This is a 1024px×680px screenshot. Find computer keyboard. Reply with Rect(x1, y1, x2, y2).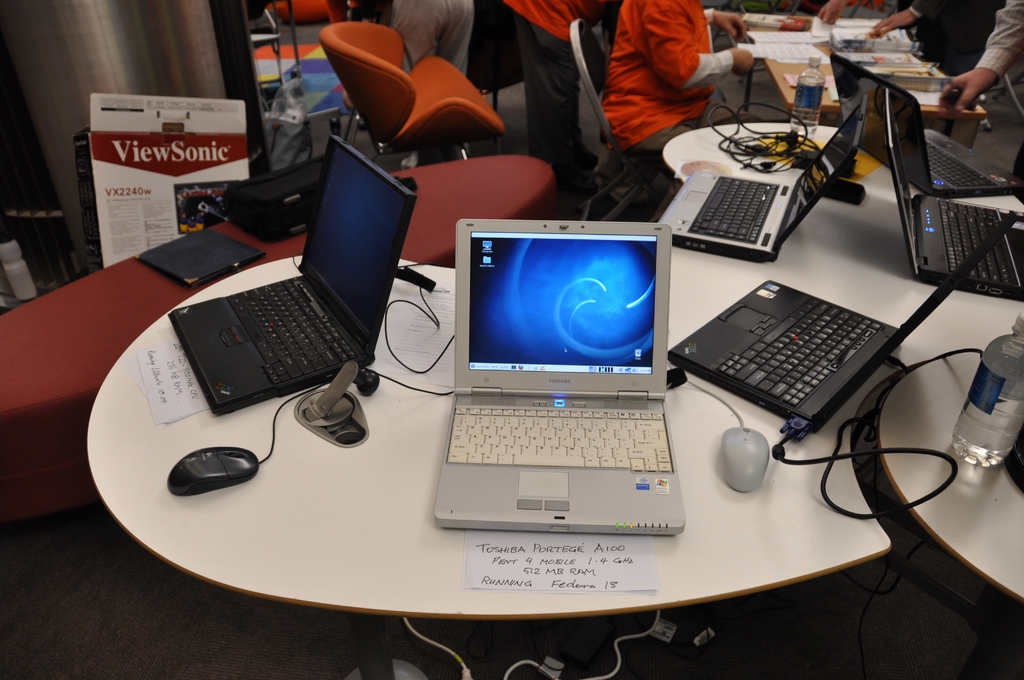
Rect(689, 172, 780, 244).
